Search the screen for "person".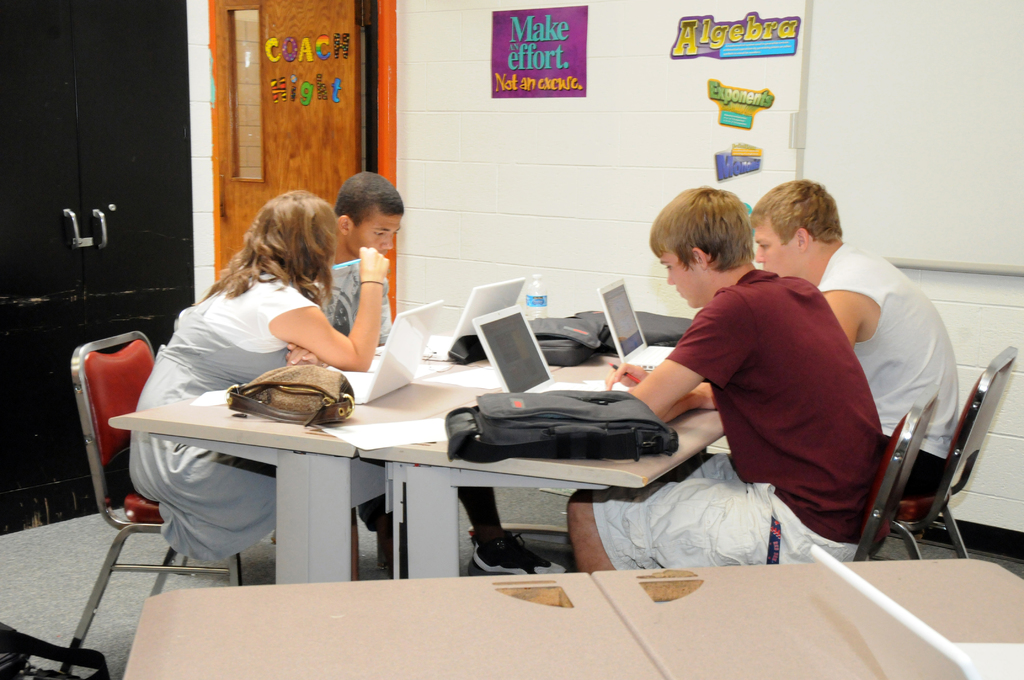
Found at <region>314, 170, 413, 528</region>.
